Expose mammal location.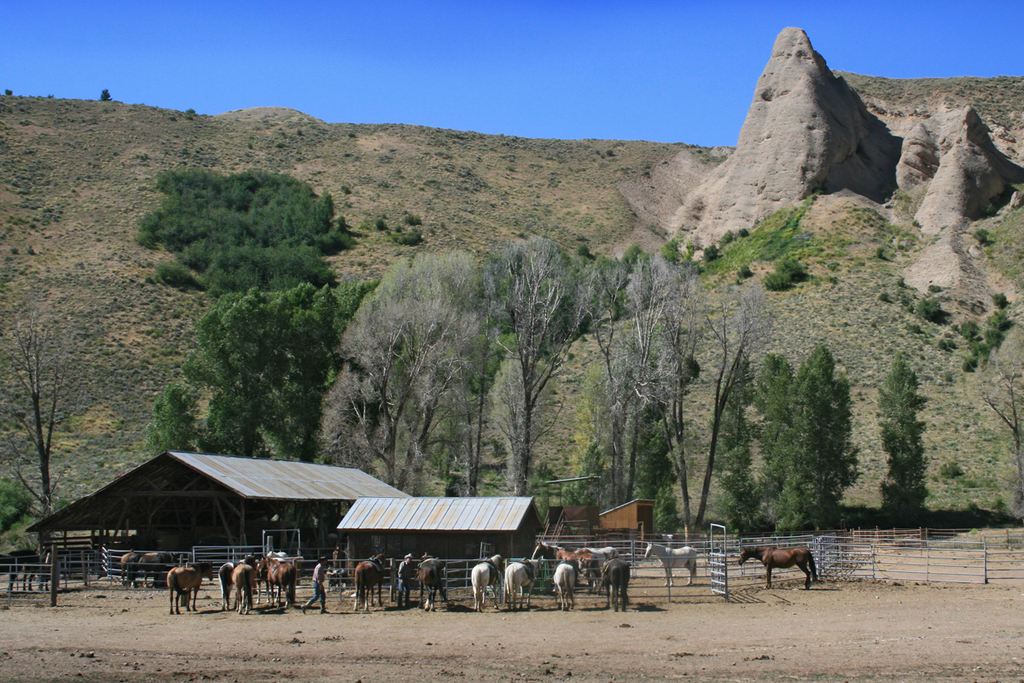
Exposed at detection(579, 543, 619, 569).
